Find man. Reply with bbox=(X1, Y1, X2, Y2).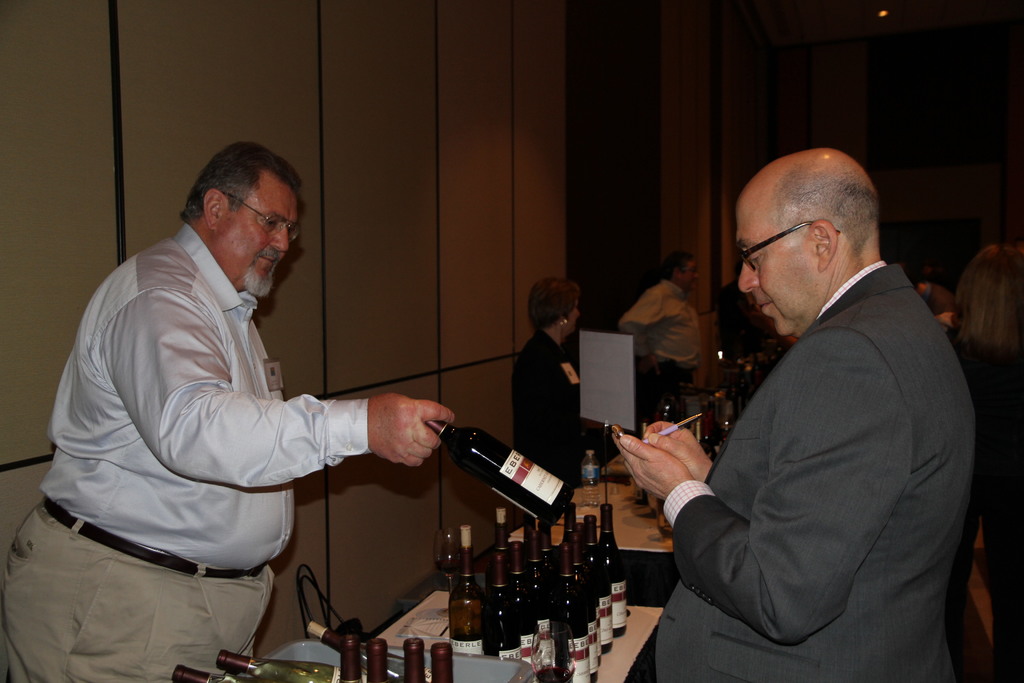
bbox=(614, 143, 976, 682).
